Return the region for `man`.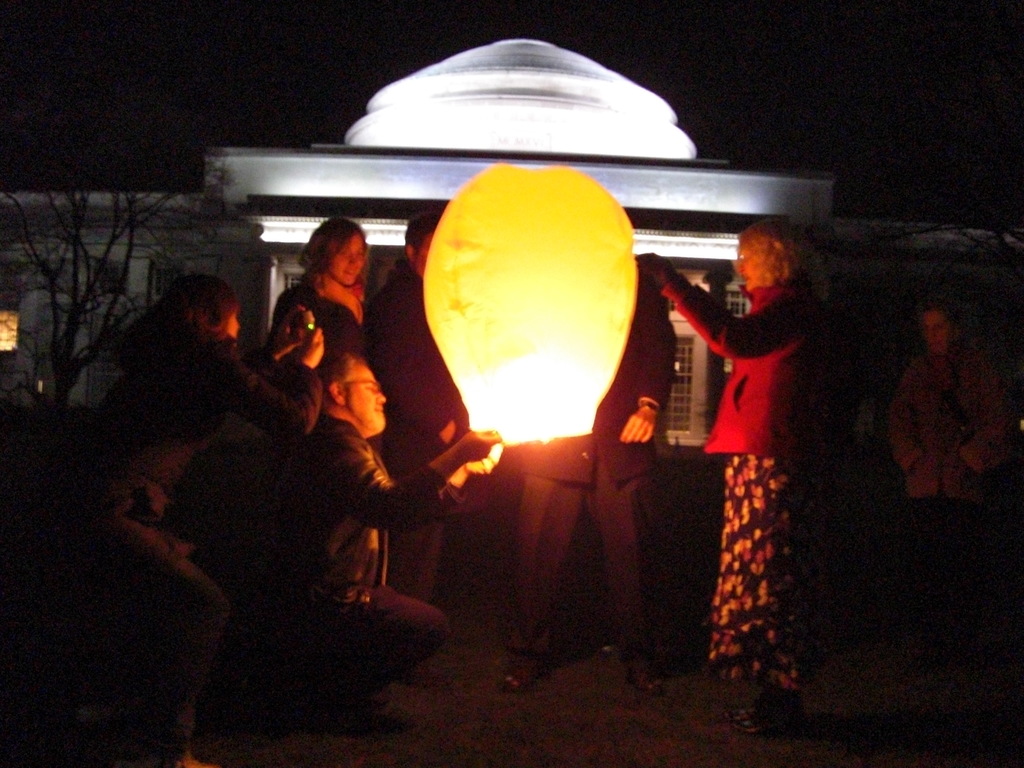
left=360, top=209, right=472, bottom=602.
